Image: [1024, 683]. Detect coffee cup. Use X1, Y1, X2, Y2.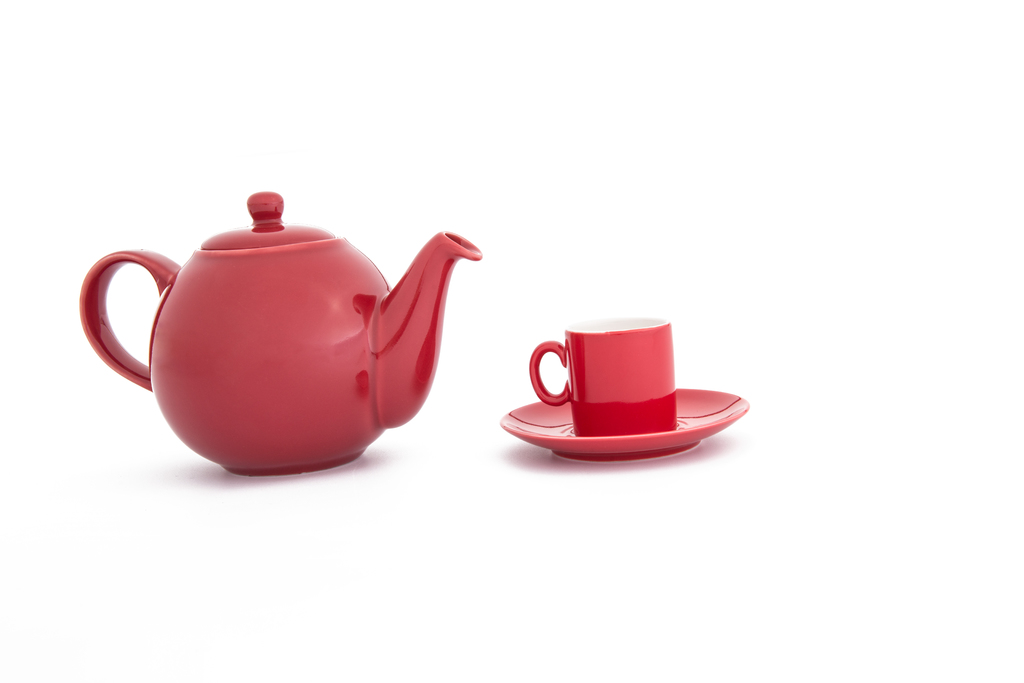
525, 312, 676, 436.
